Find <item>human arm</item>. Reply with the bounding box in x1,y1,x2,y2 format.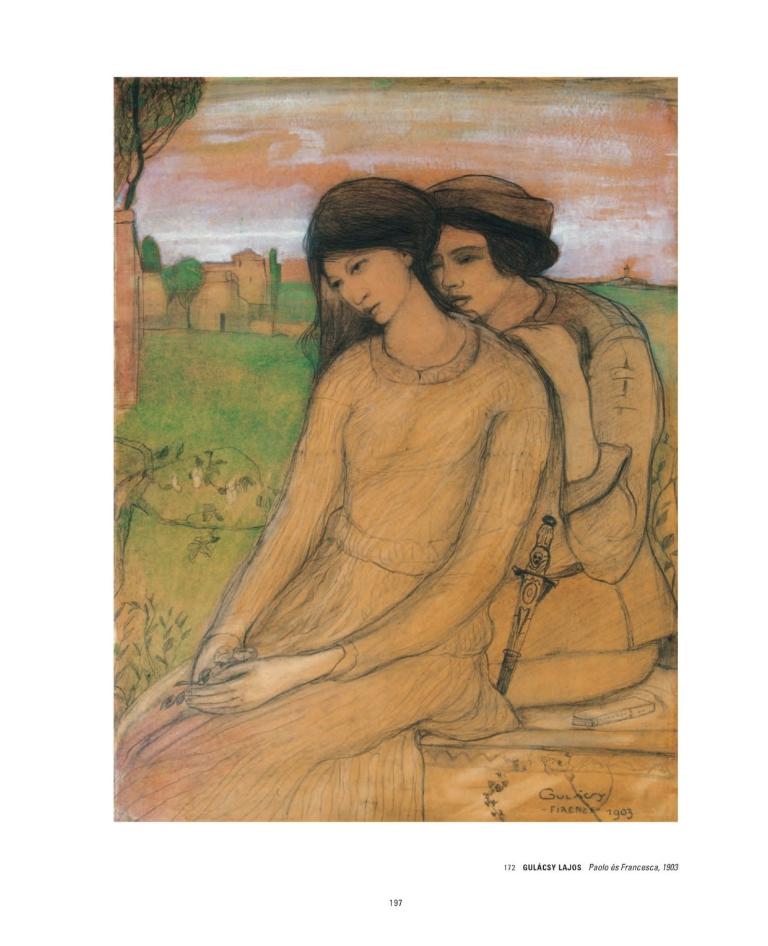
199,385,554,722.
